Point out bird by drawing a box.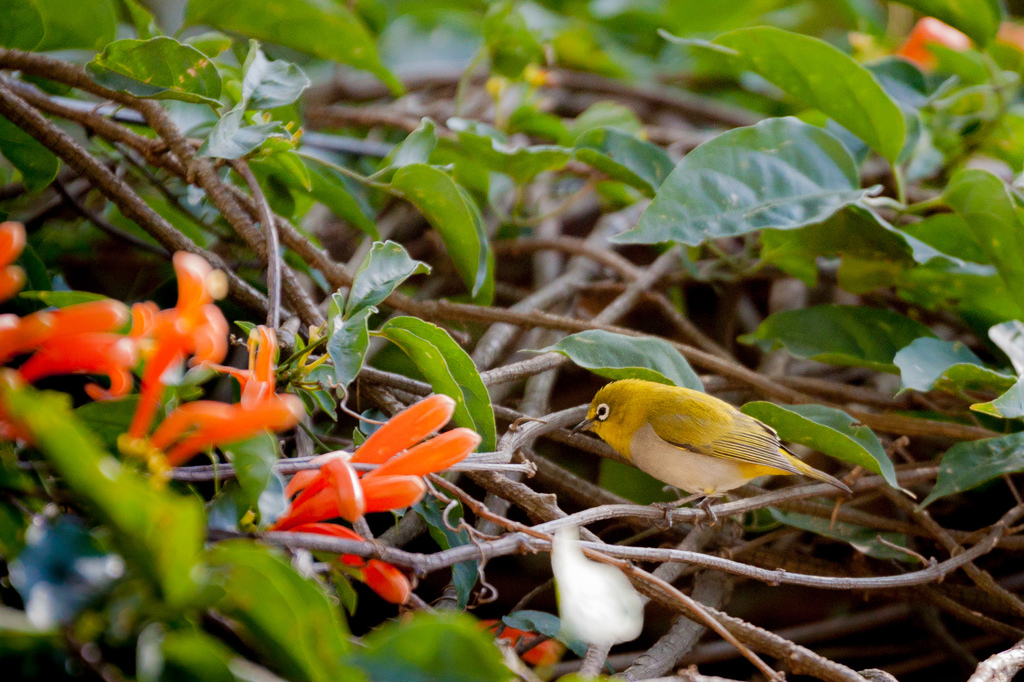
x1=556 y1=387 x2=811 y2=525.
